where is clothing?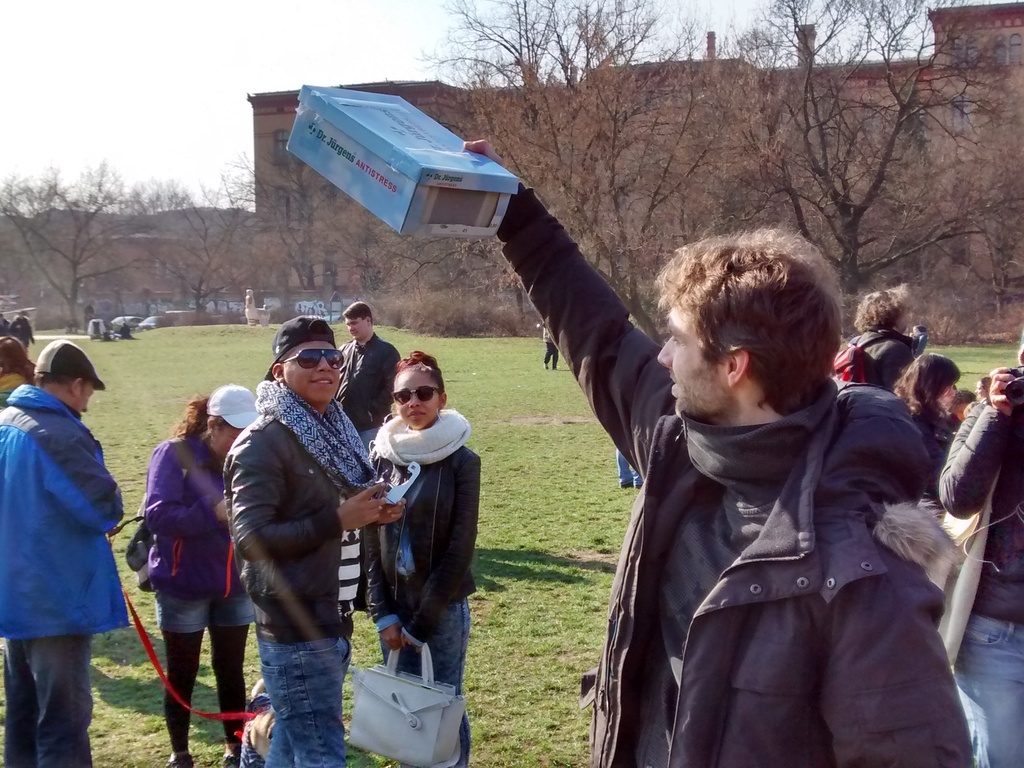
bbox=[348, 395, 471, 767].
